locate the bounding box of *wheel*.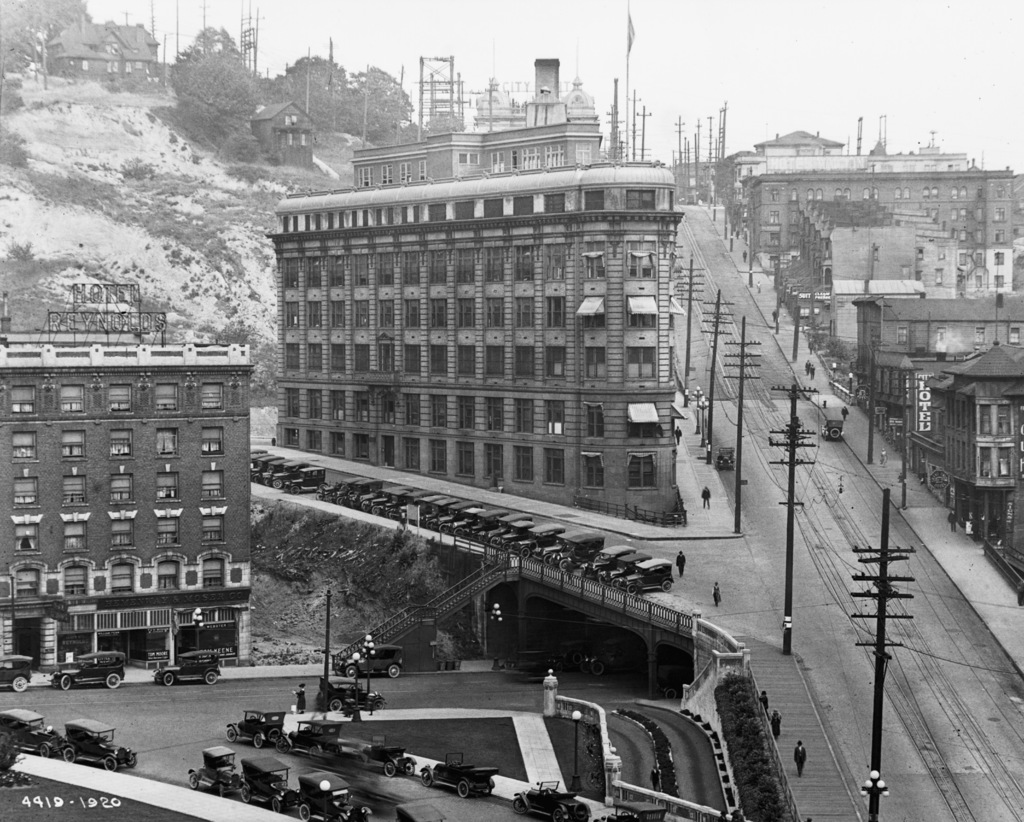
Bounding box: x1=406, y1=757, x2=418, y2=778.
